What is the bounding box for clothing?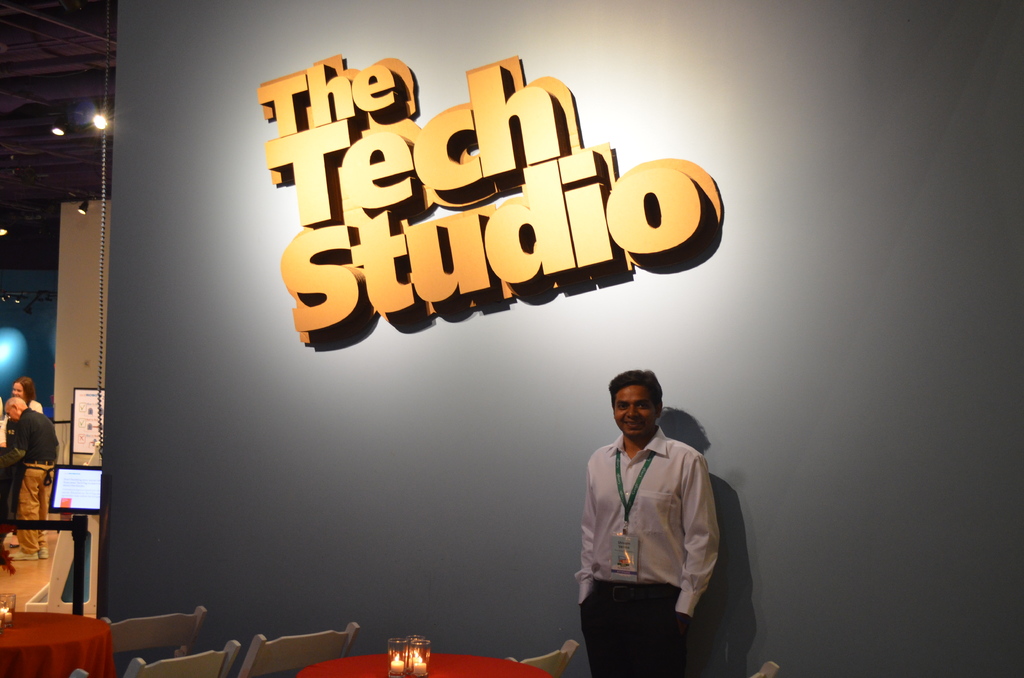
locate(568, 406, 713, 677).
